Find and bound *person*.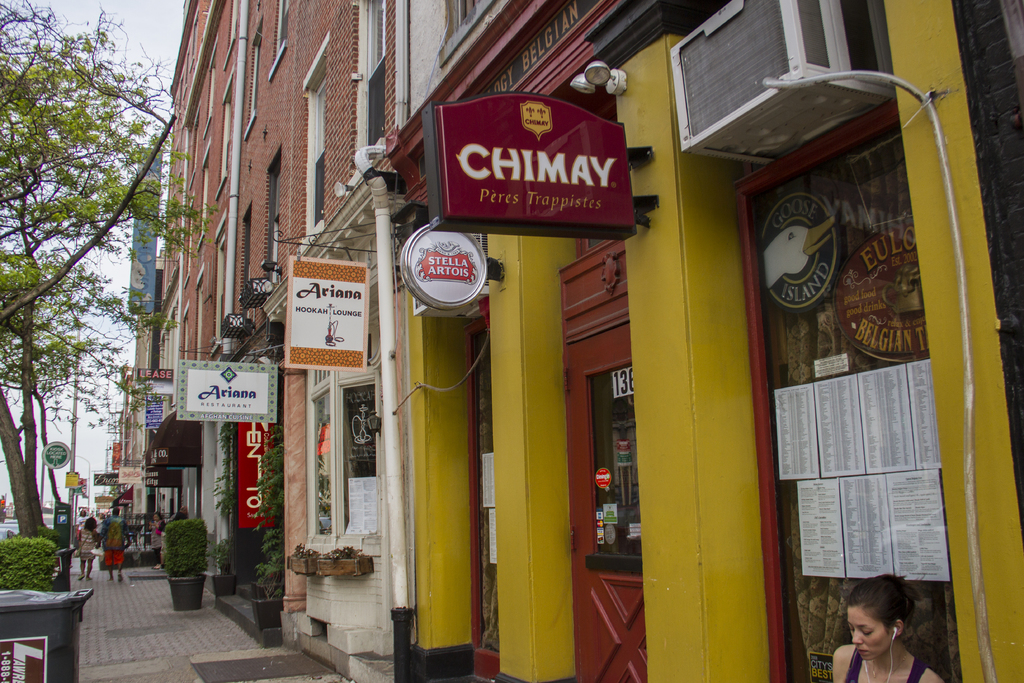
Bound: bbox(815, 584, 963, 681).
